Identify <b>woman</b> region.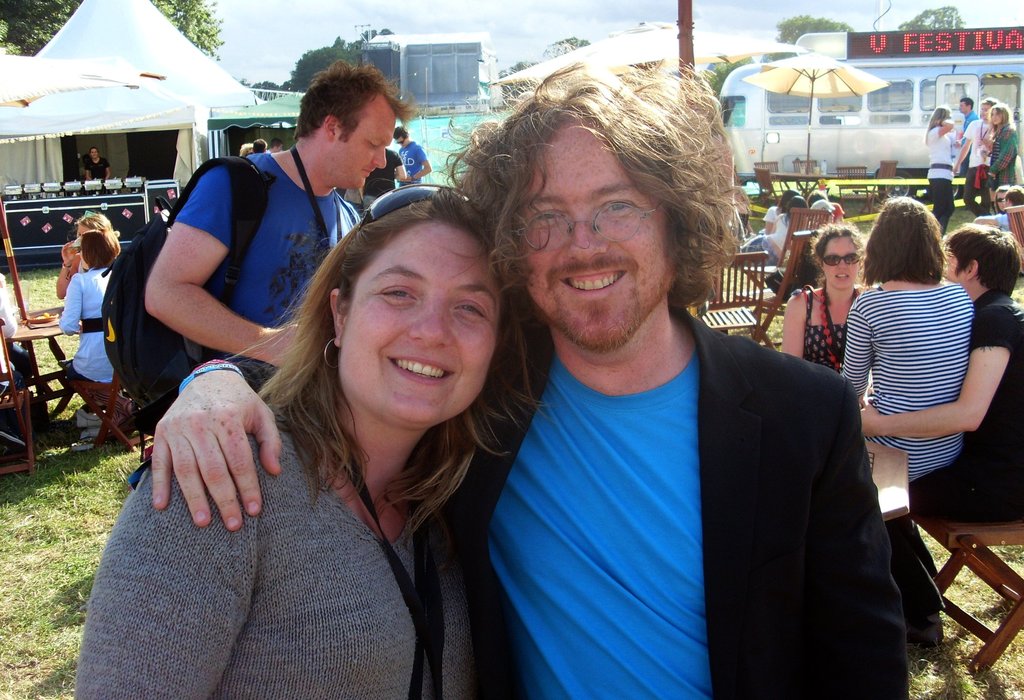
Region: bbox(50, 207, 118, 300).
